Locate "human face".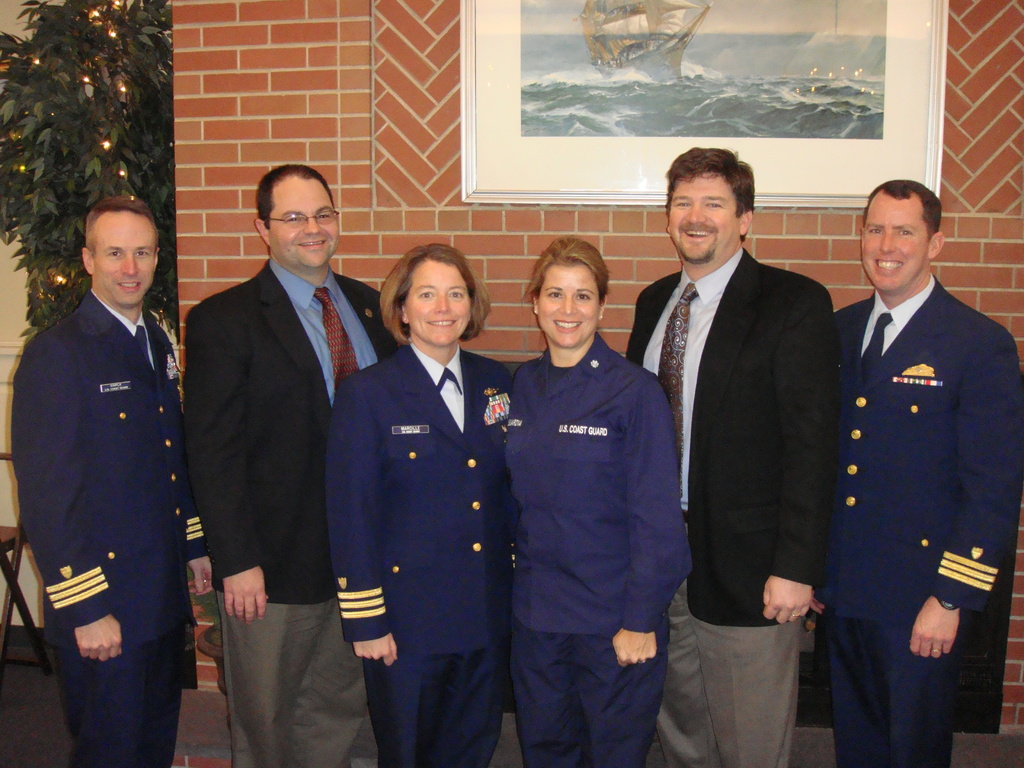
Bounding box: region(274, 177, 342, 267).
